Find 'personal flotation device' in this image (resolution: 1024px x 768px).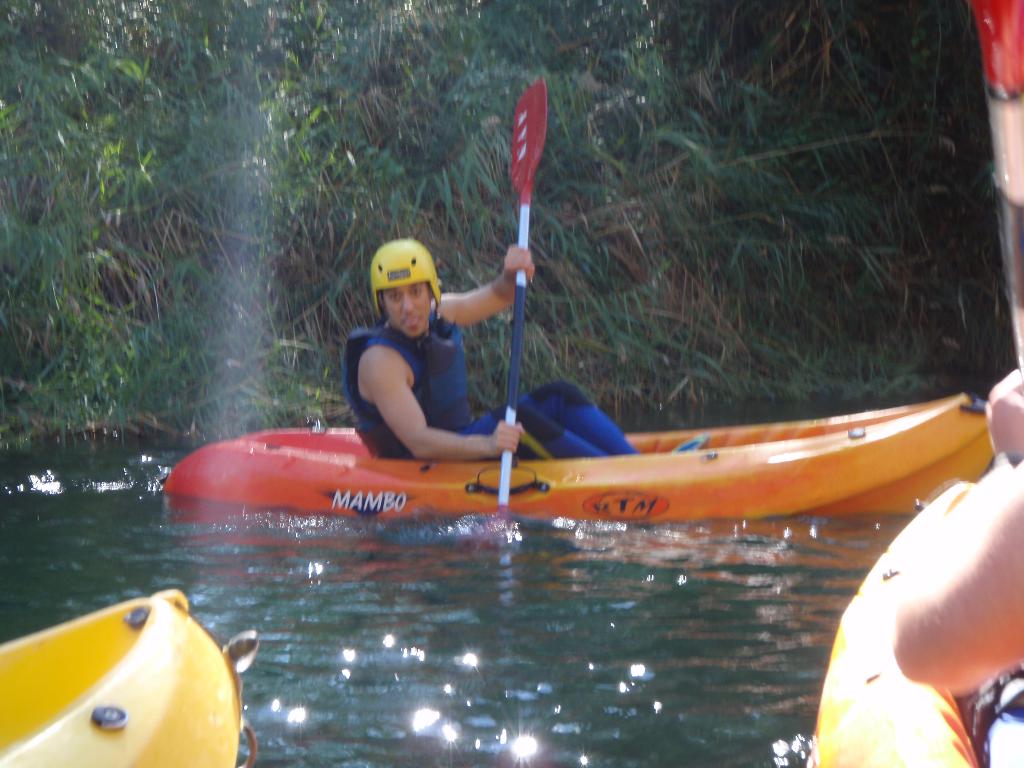
crop(340, 310, 475, 462).
